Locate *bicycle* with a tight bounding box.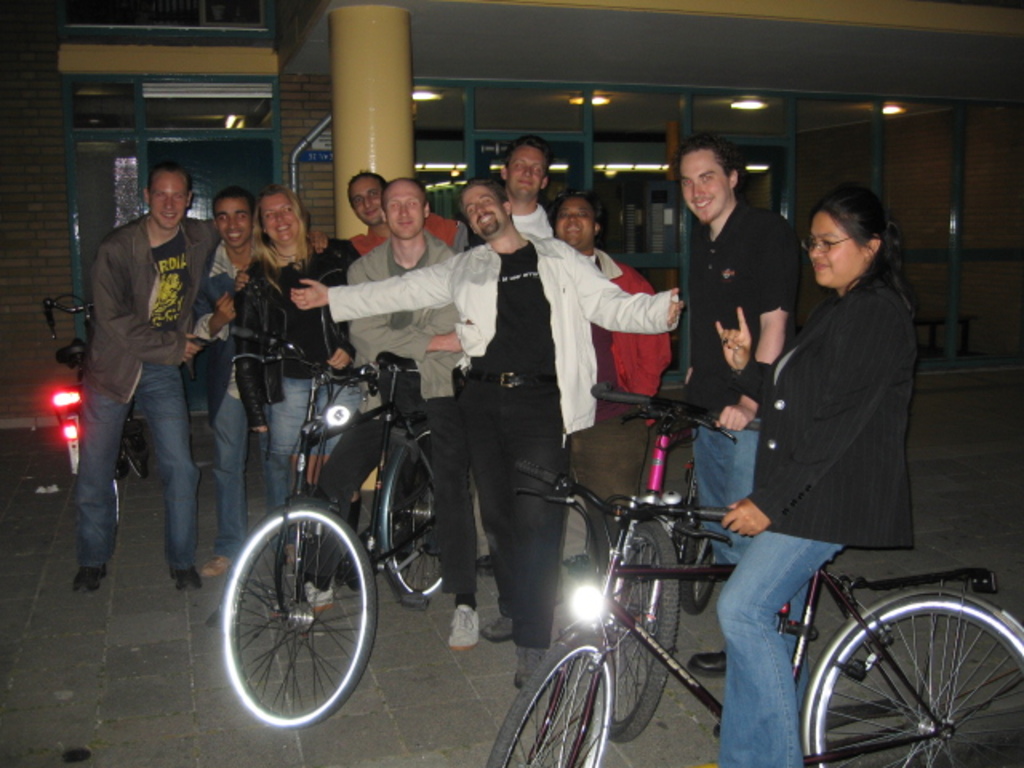
detection(584, 368, 771, 722).
